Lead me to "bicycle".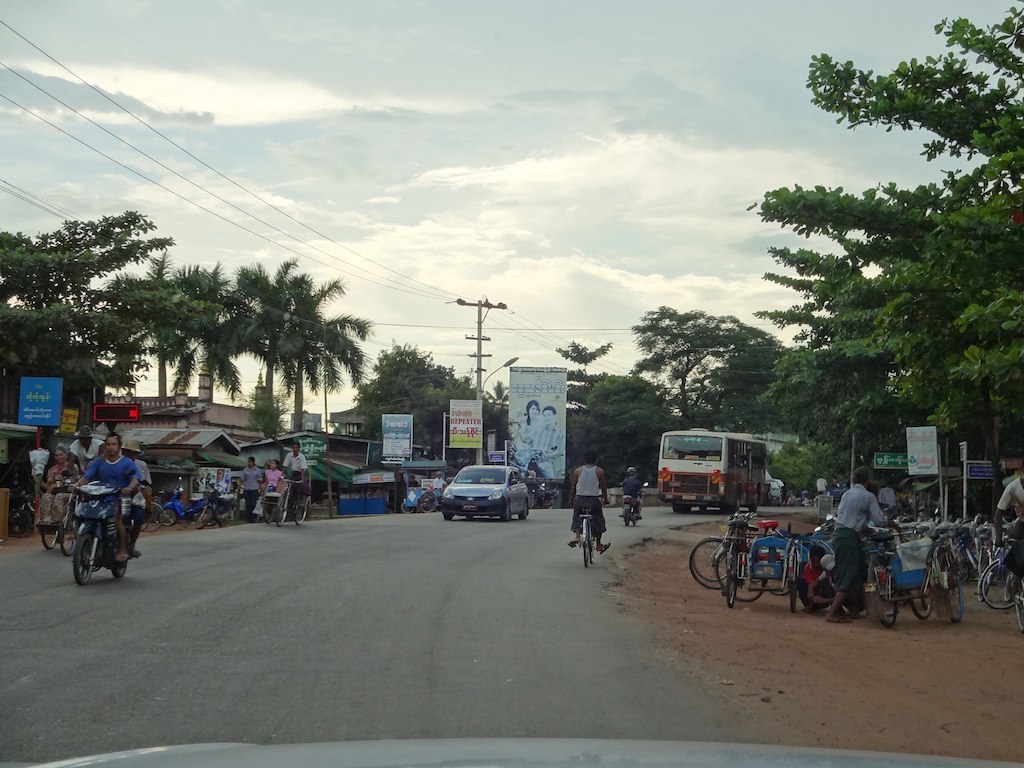
Lead to 567,507,610,569.
